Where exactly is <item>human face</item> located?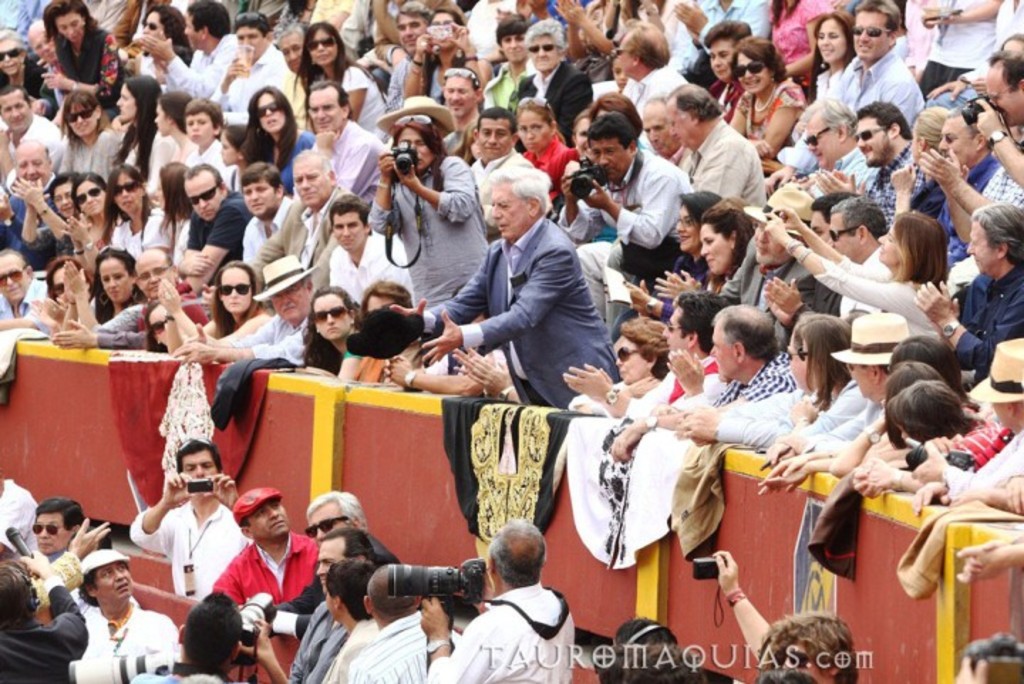
Its bounding box is <bbox>858, 10, 890, 55</bbox>.
